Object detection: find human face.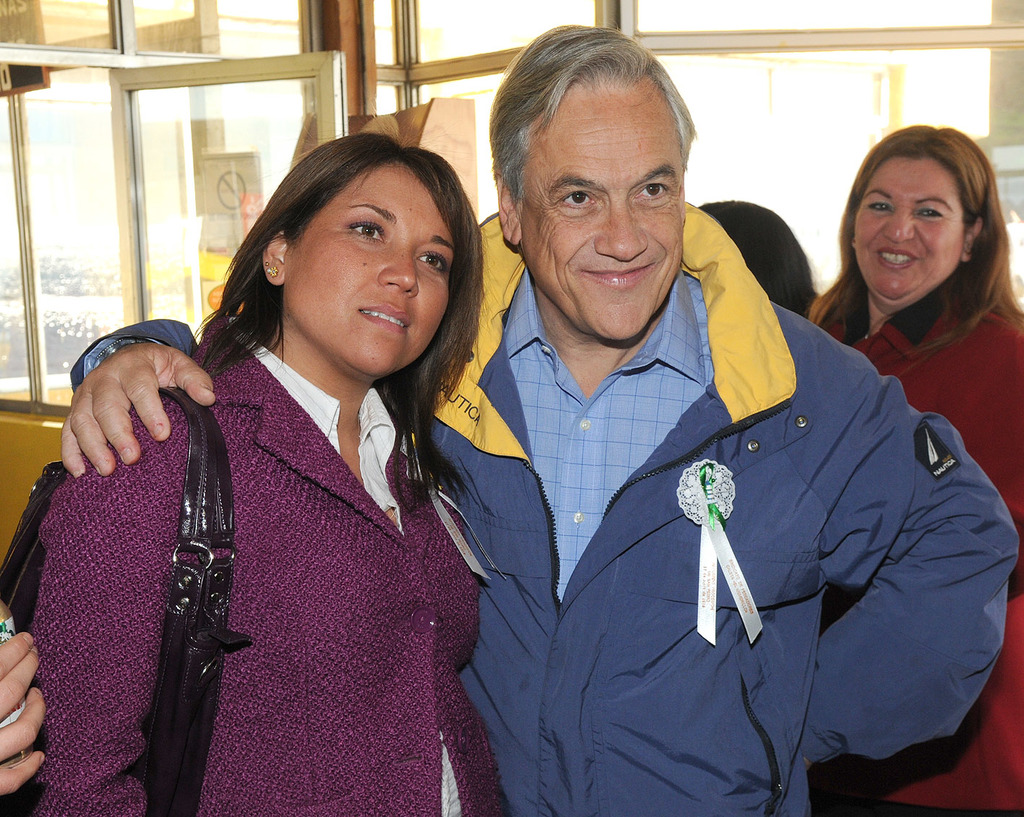
[853, 152, 965, 303].
